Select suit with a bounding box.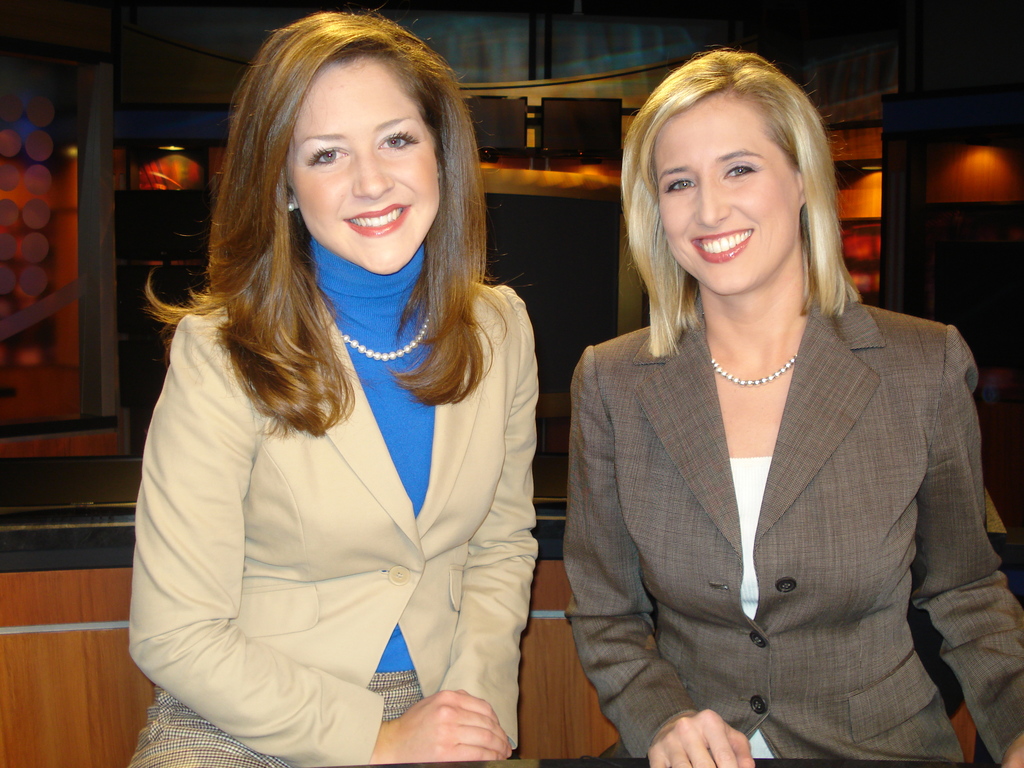
bbox(539, 230, 1001, 754).
